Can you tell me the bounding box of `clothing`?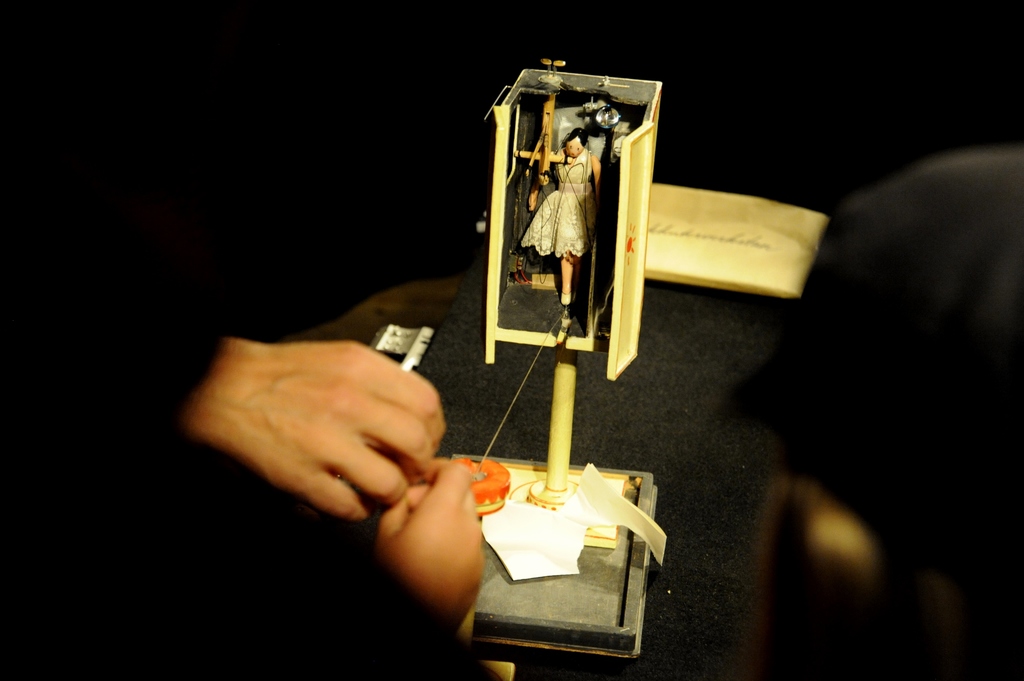
crop(520, 148, 597, 258).
